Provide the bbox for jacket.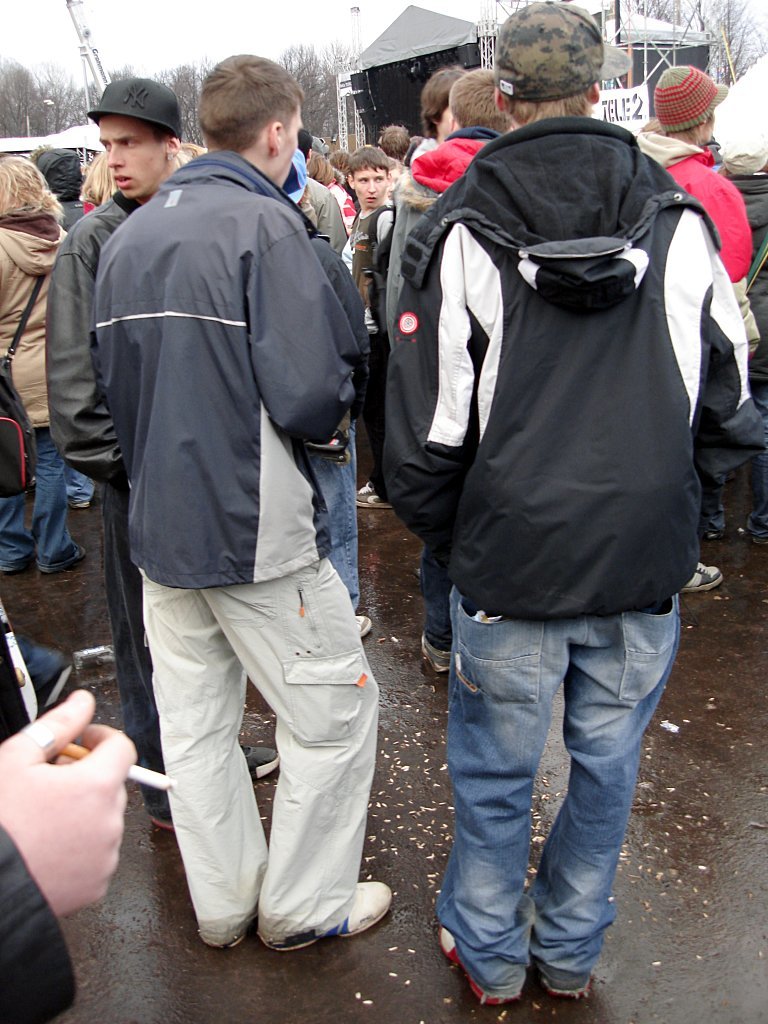
x1=30, y1=188, x2=162, y2=505.
